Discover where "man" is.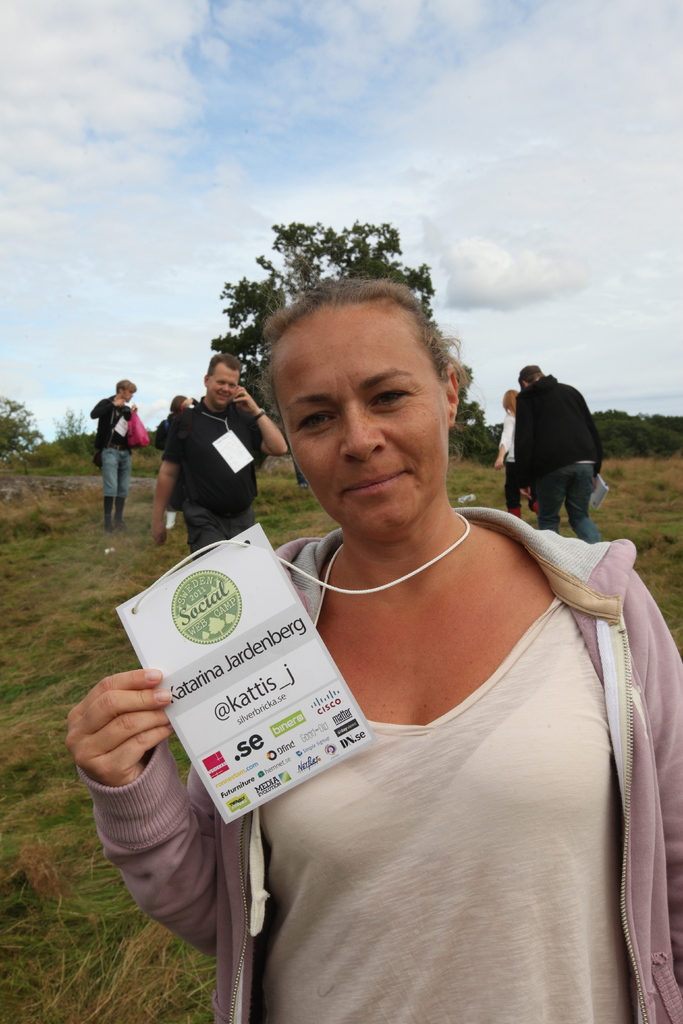
Discovered at [x1=81, y1=371, x2=141, y2=534].
